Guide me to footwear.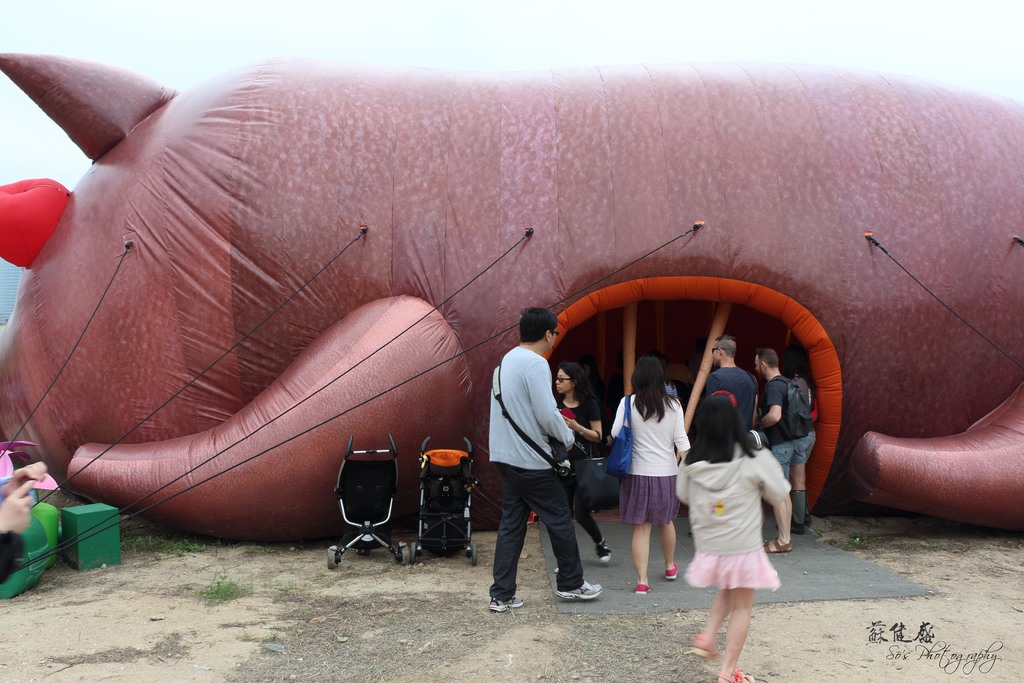
Guidance: left=554, top=577, right=605, bottom=604.
